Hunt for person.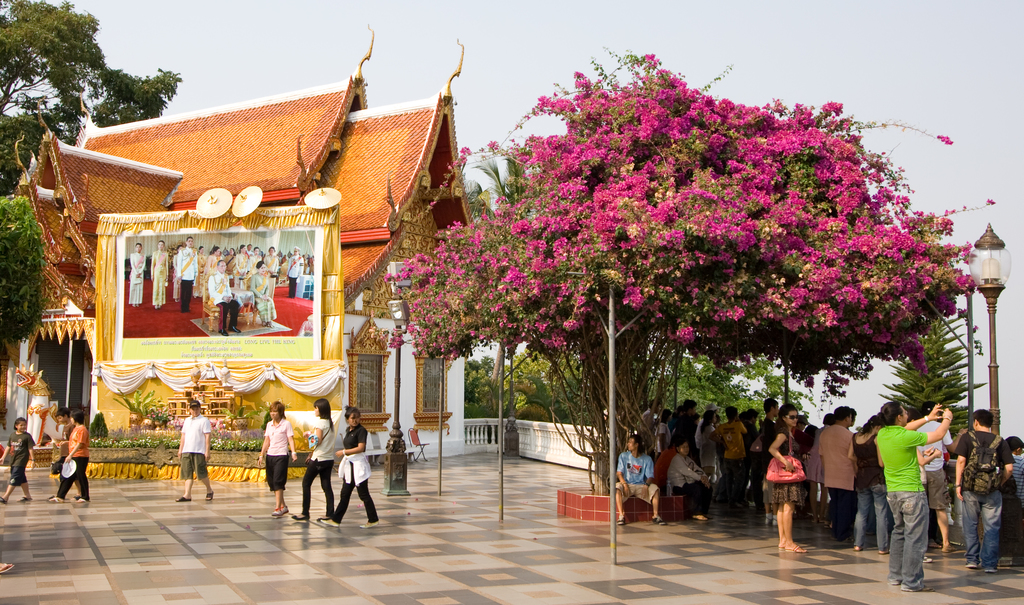
Hunted down at left=751, top=398, right=780, bottom=529.
